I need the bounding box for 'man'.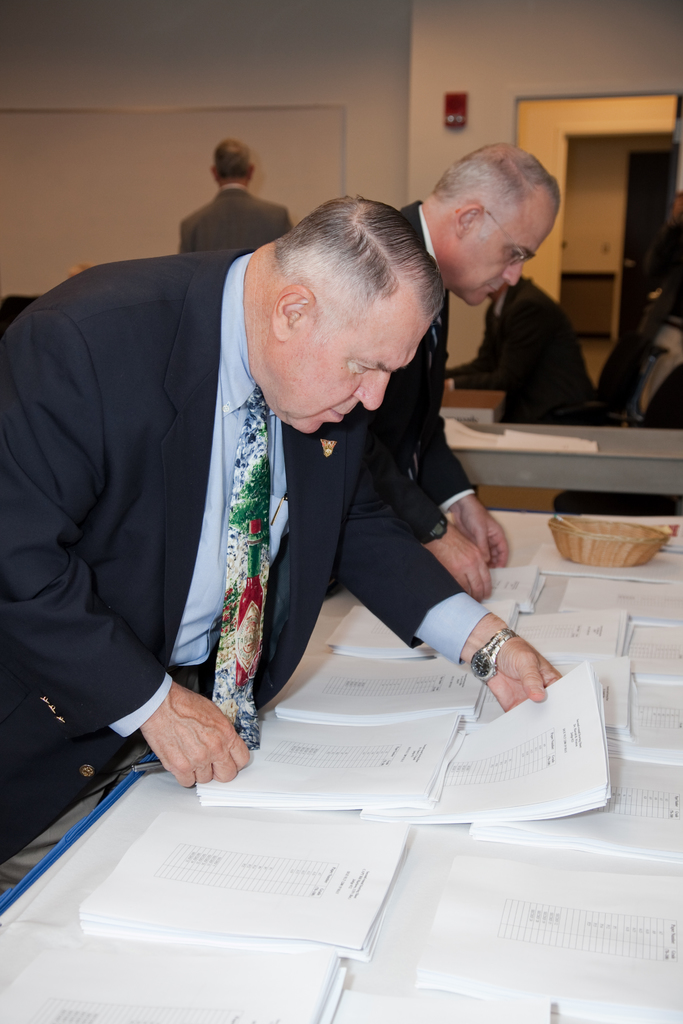
Here it is: [left=365, top=140, right=568, bottom=605].
